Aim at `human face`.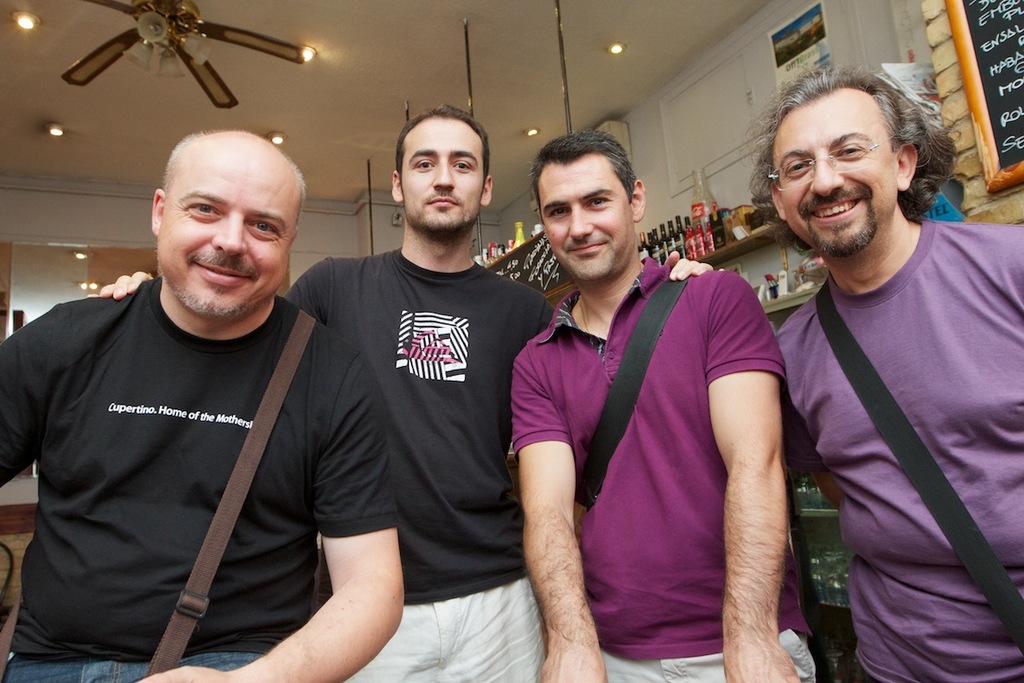
Aimed at 402,115,487,224.
